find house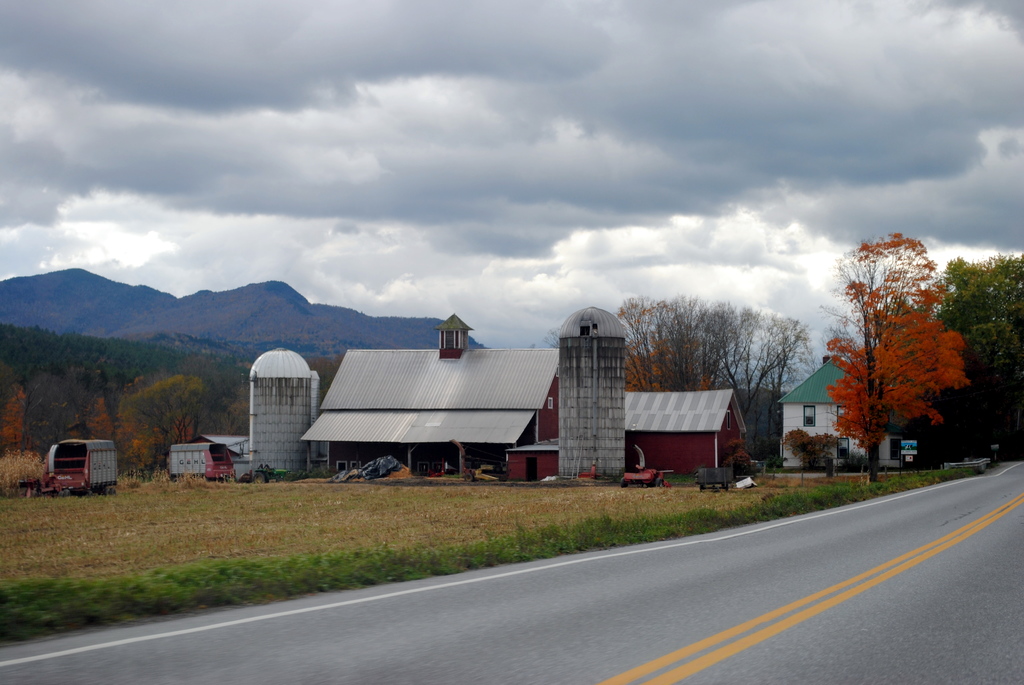
241:349:325:482
